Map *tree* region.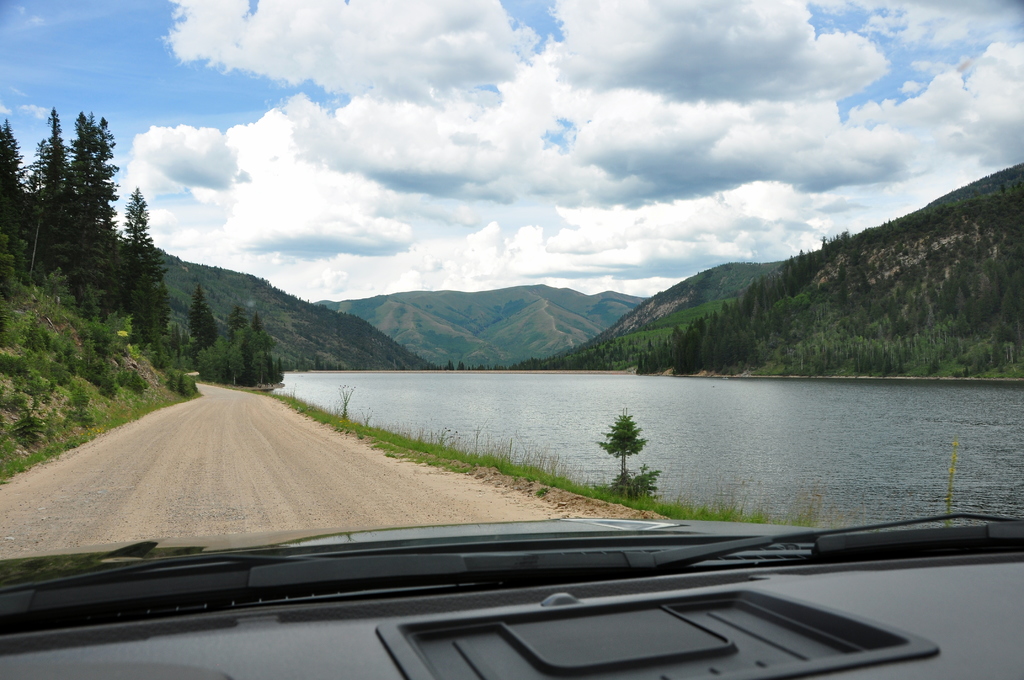
Mapped to Rect(600, 407, 636, 475).
